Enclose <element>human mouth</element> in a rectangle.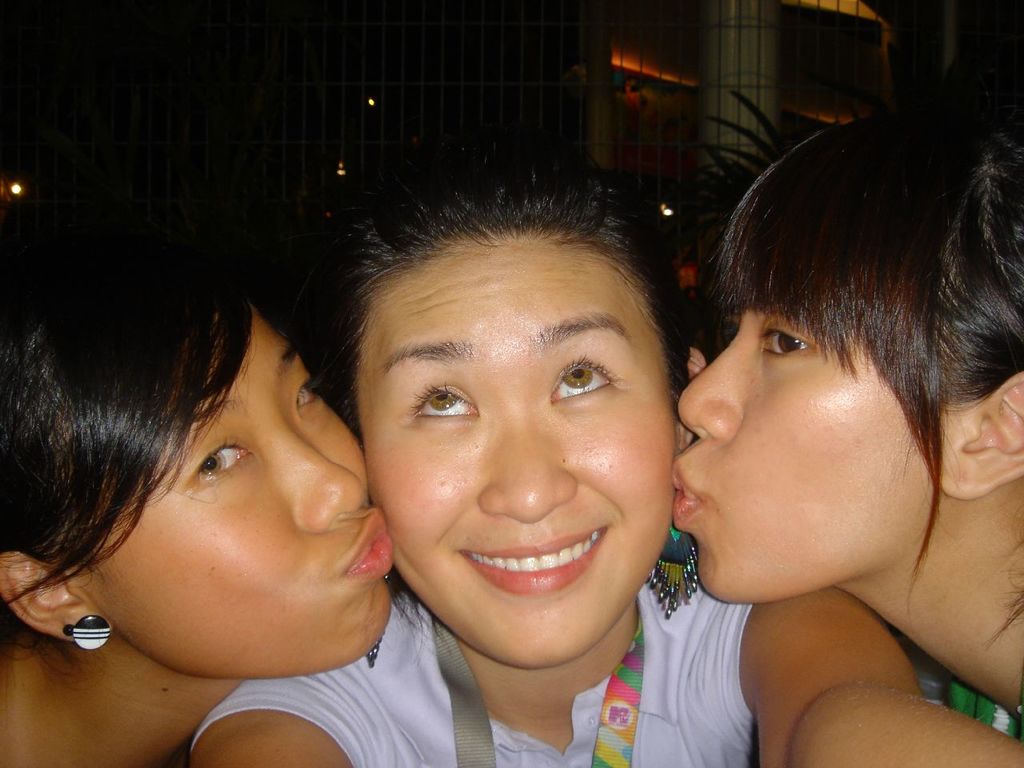
BBox(344, 510, 395, 582).
